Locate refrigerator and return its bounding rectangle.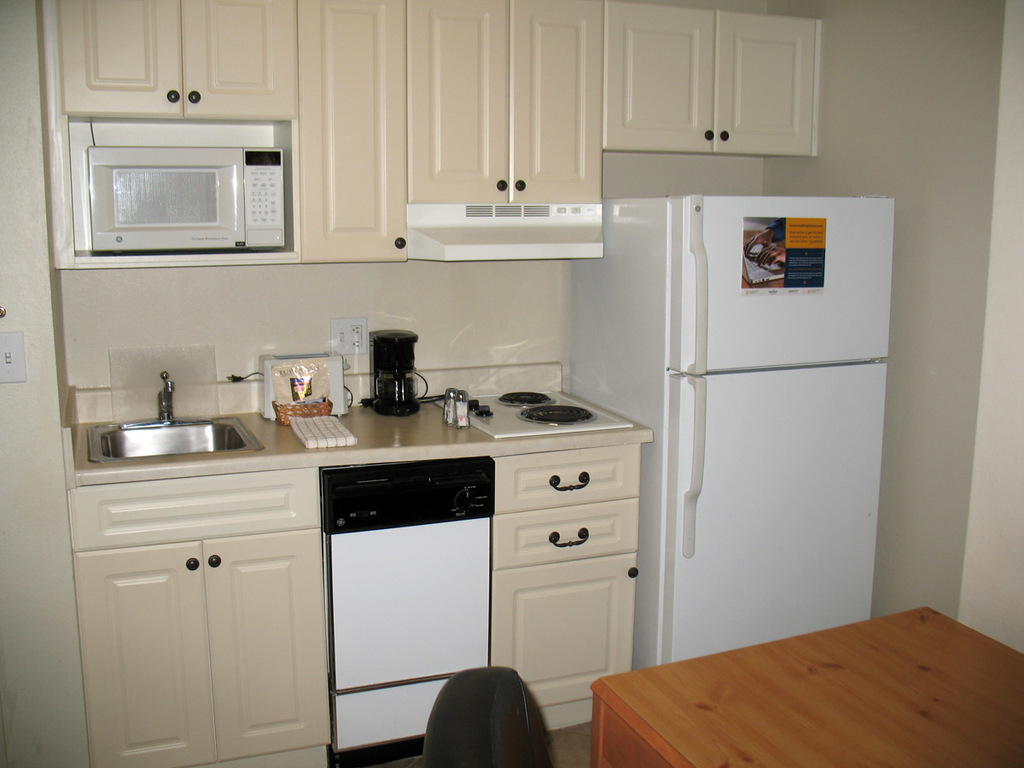
detection(567, 193, 898, 668).
